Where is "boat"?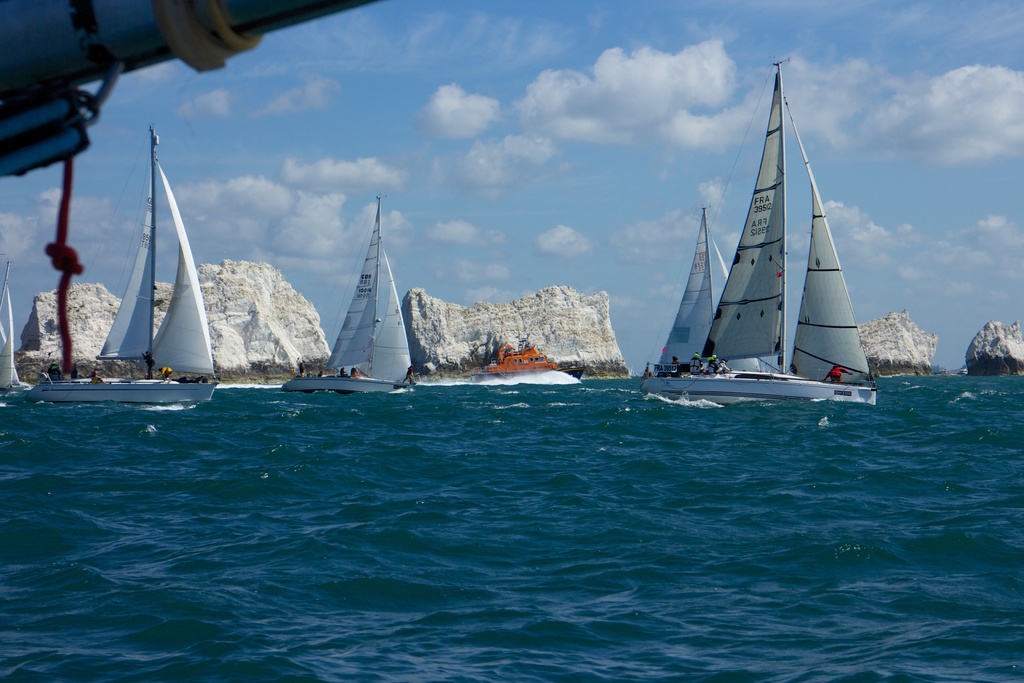
0 263 33 390.
